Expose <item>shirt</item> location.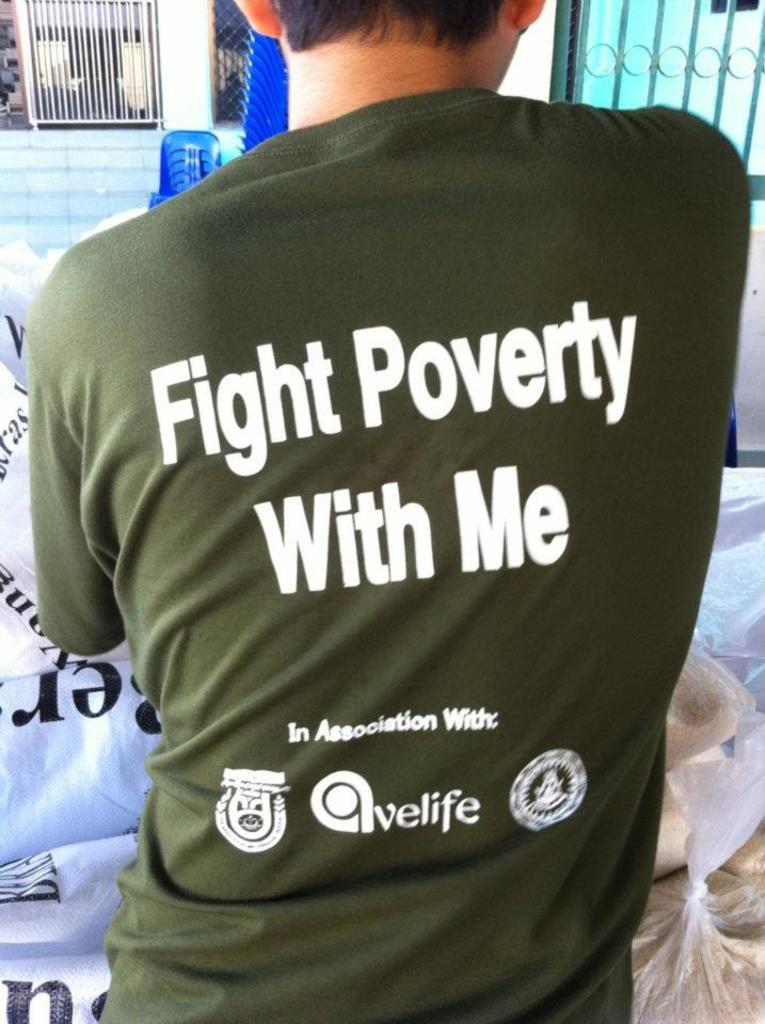
Exposed at <bbox>14, 89, 759, 1021</bbox>.
